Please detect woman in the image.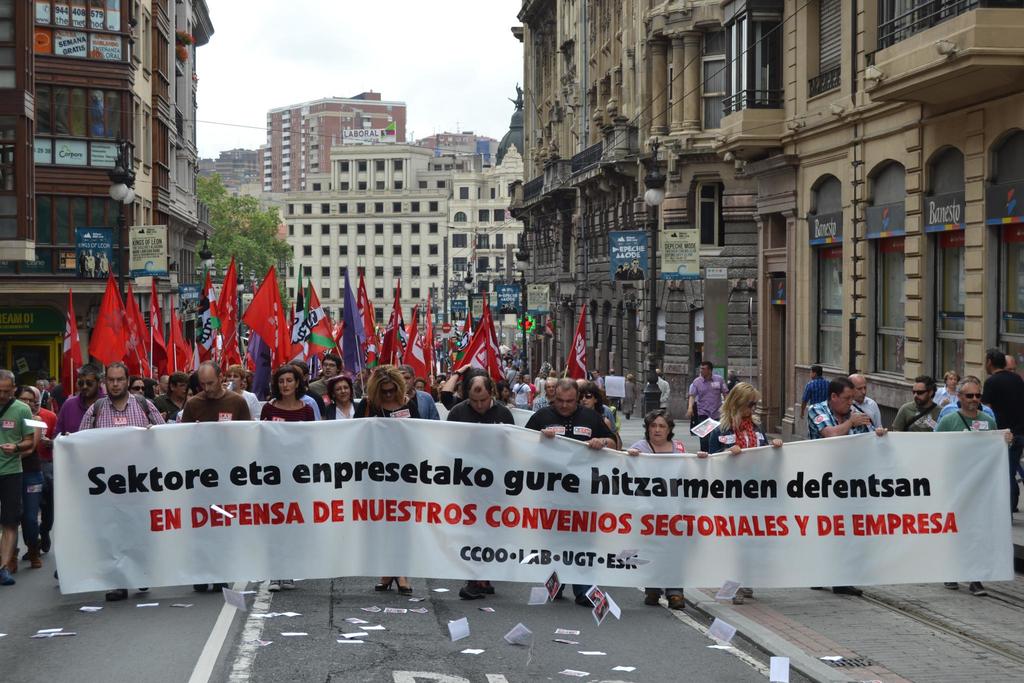
10:383:47:564.
